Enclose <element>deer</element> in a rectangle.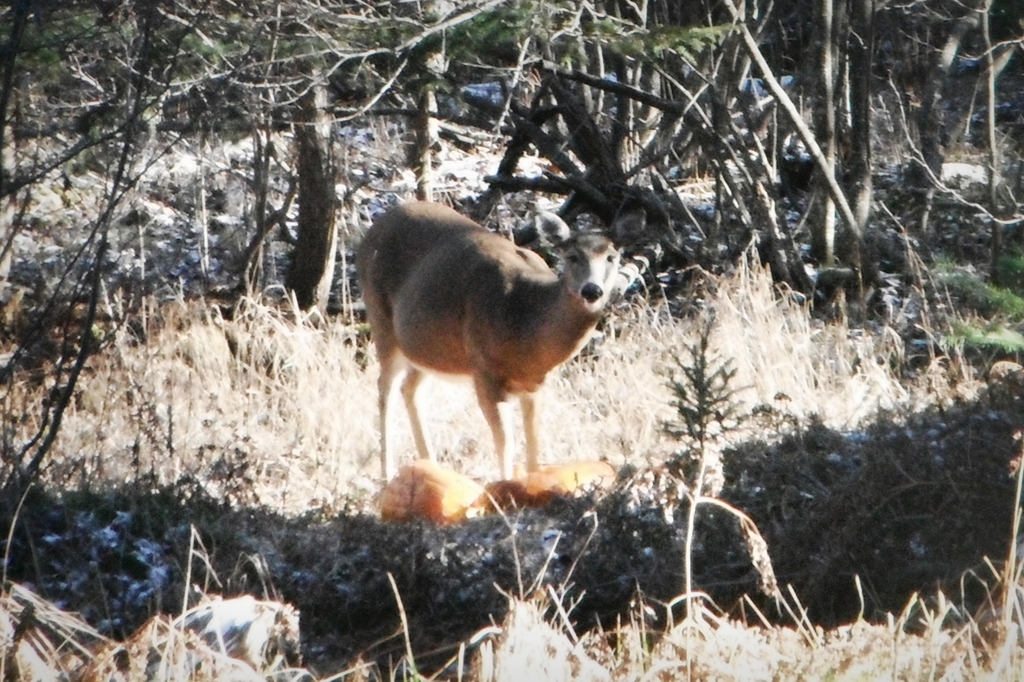
(353, 200, 645, 497).
